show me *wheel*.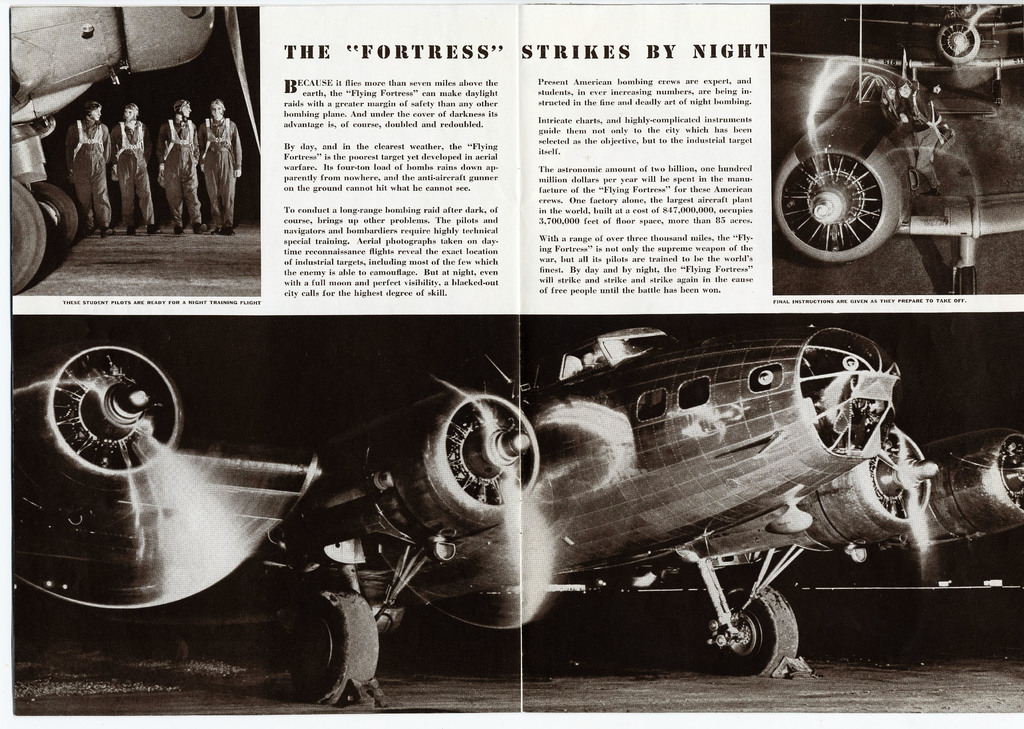
*wheel* is here: (773,136,903,261).
